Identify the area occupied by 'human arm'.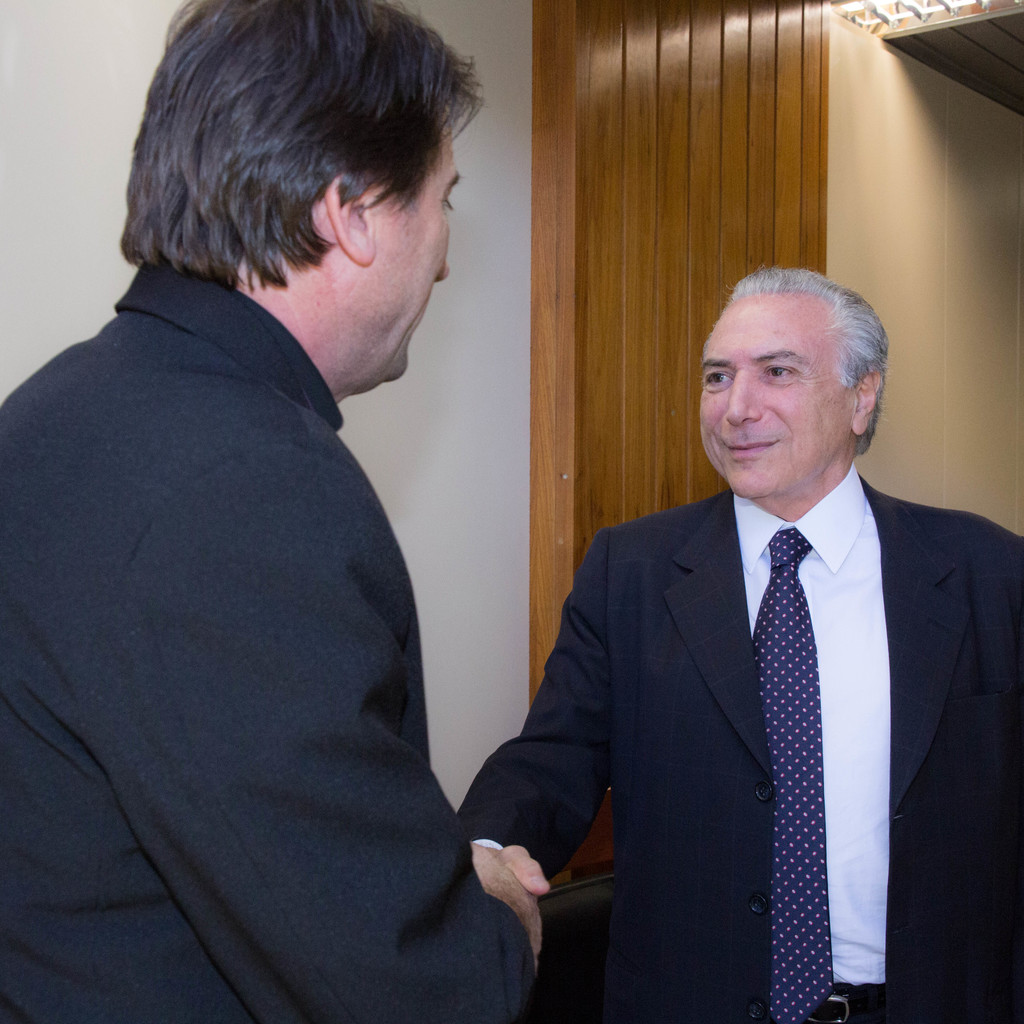
Area: Rect(481, 609, 646, 943).
